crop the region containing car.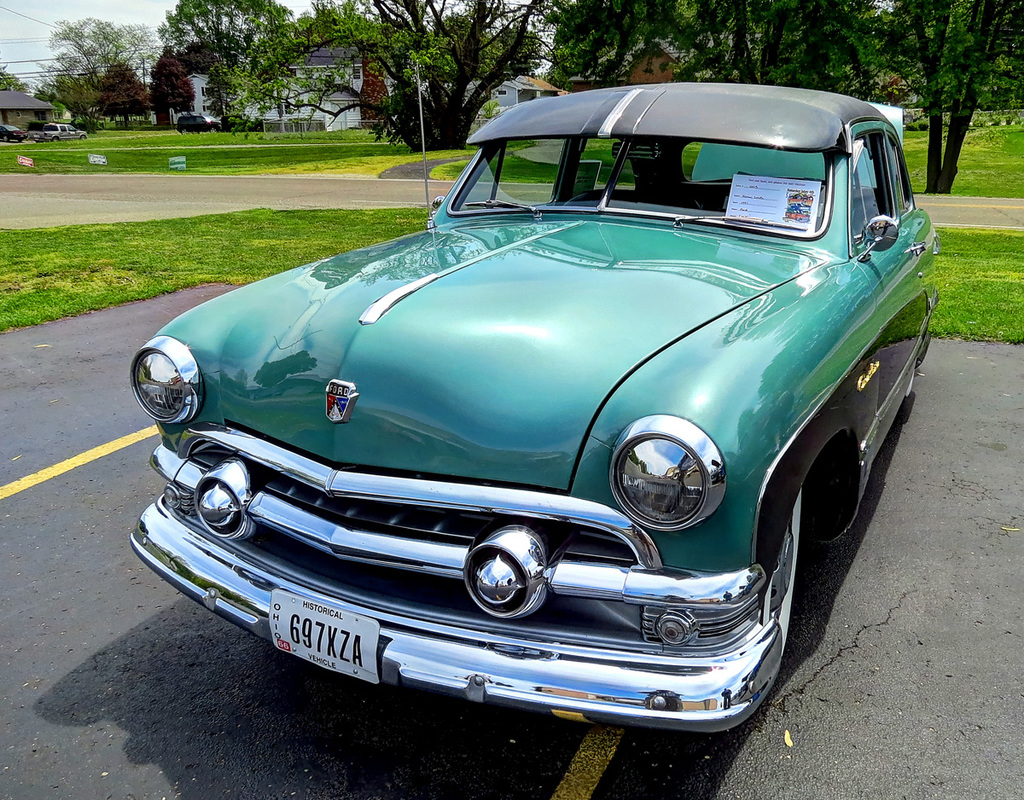
Crop region: <bbox>0, 125, 28, 144</bbox>.
